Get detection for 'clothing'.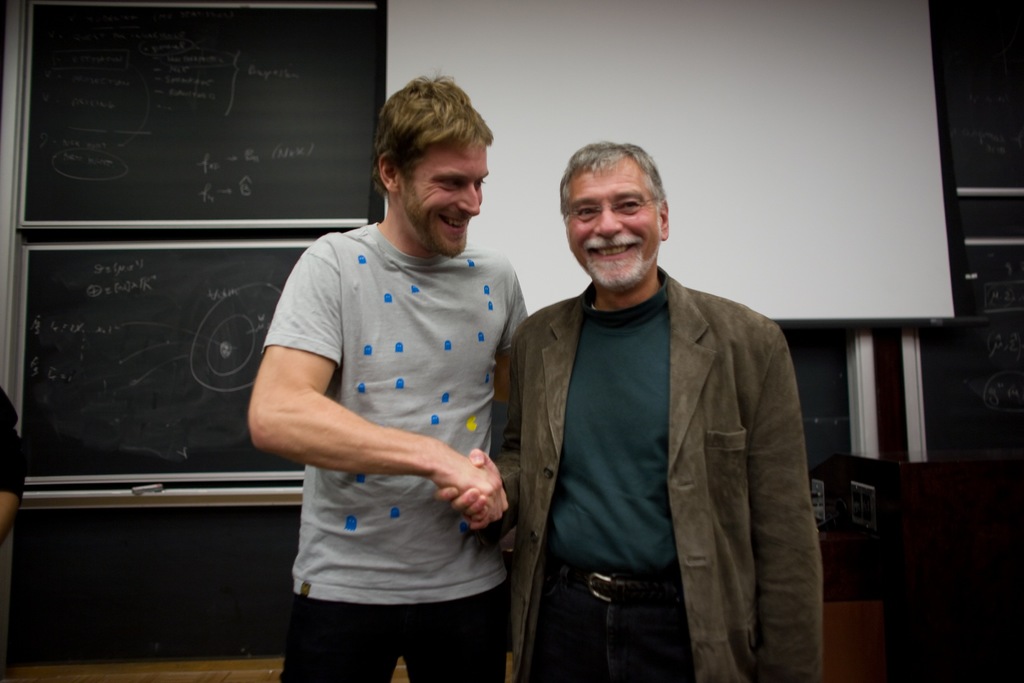
Detection: select_region(0, 388, 24, 498).
